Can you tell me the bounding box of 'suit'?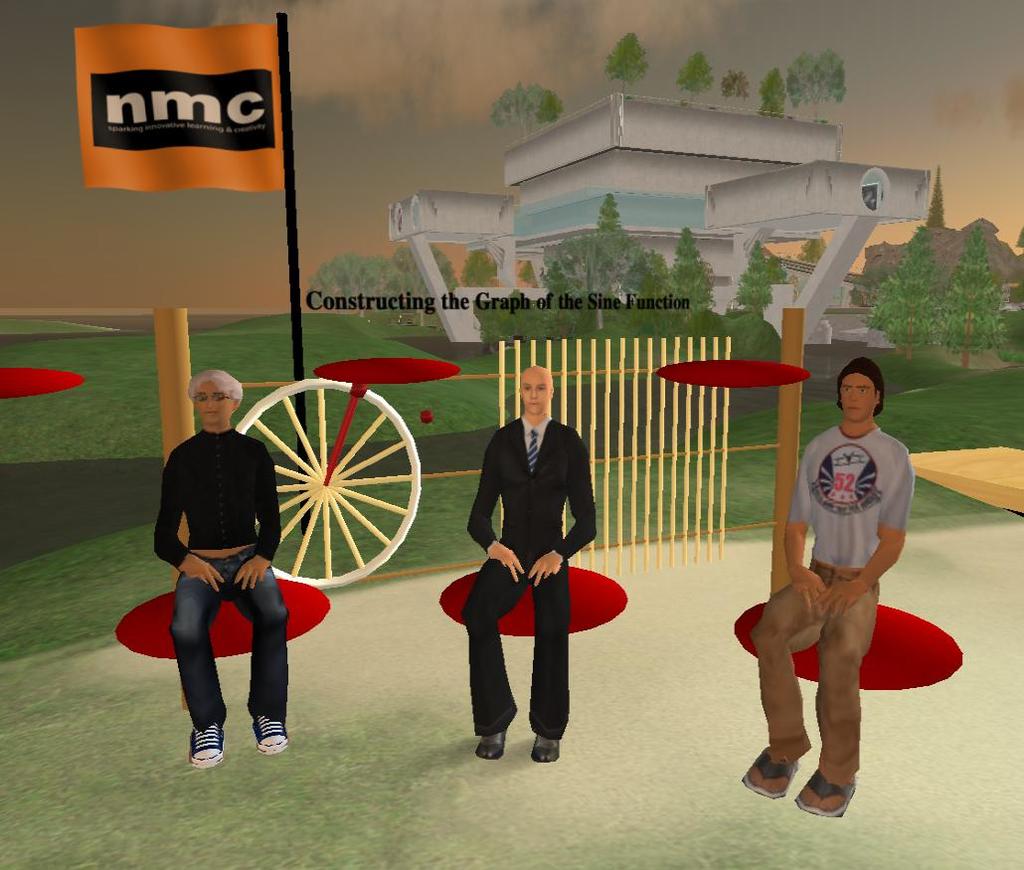
crop(459, 376, 598, 750).
